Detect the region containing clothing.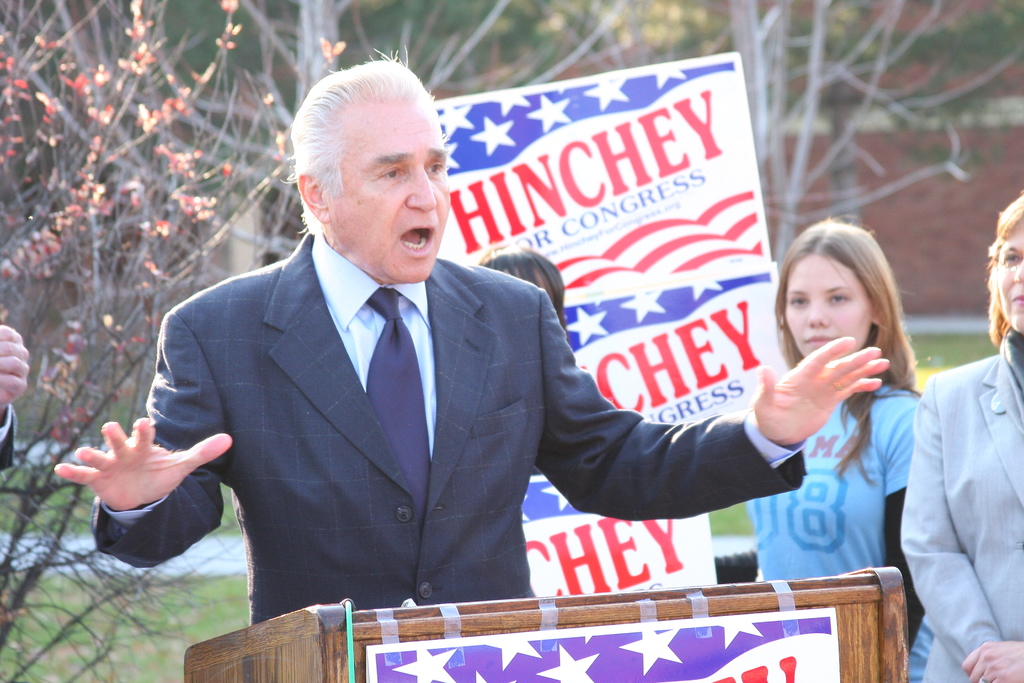
x1=900 y1=324 x2=1023 y2=682.
